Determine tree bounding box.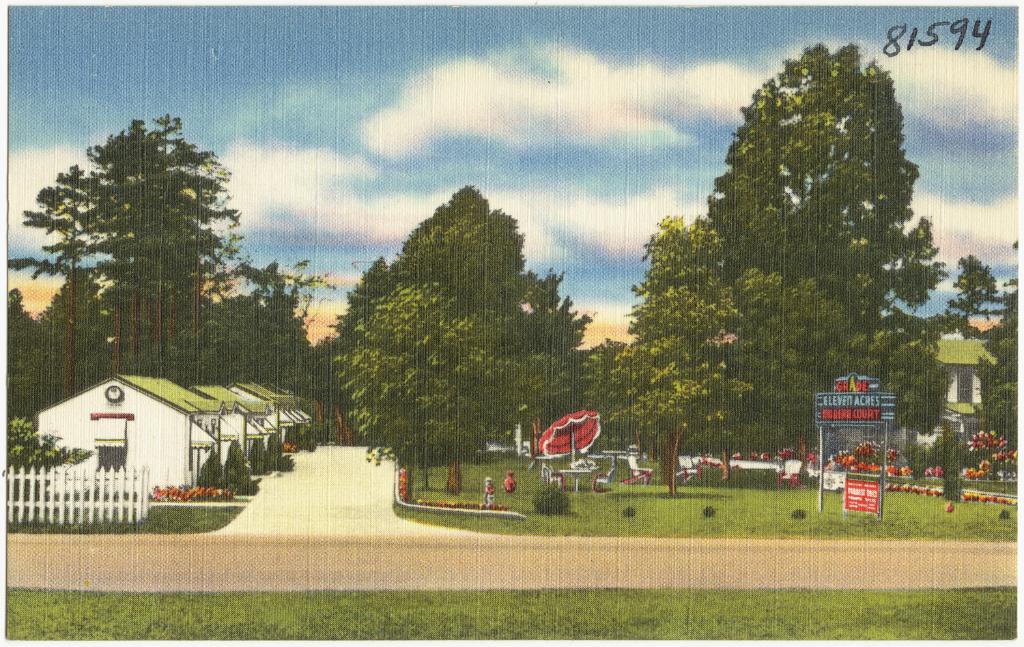
Determined: <bbox>563, 207, 768, 502</bbox>.
